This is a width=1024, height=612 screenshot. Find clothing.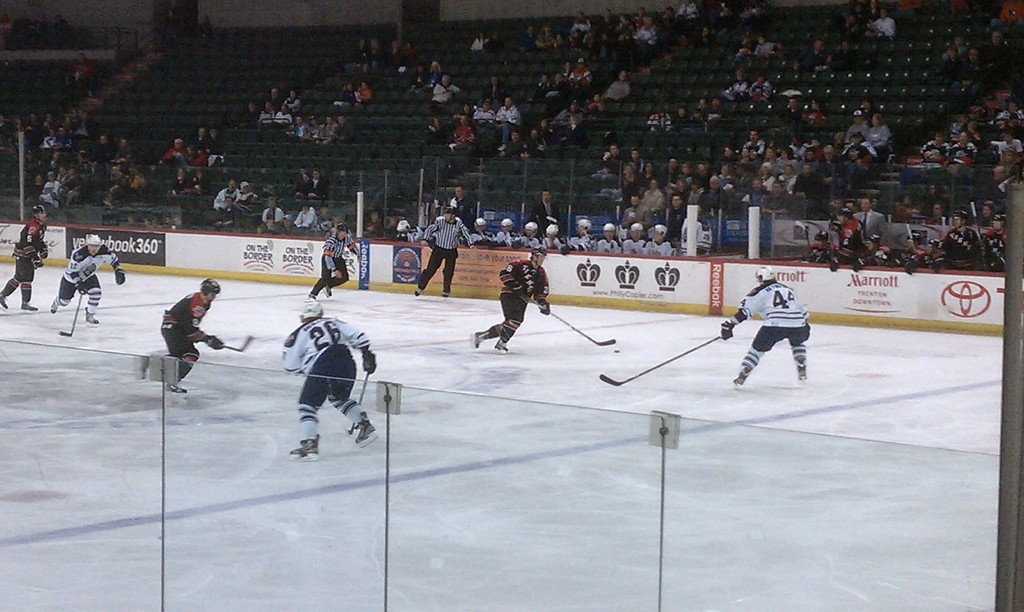
Bounding box: 55,245,126,321.
